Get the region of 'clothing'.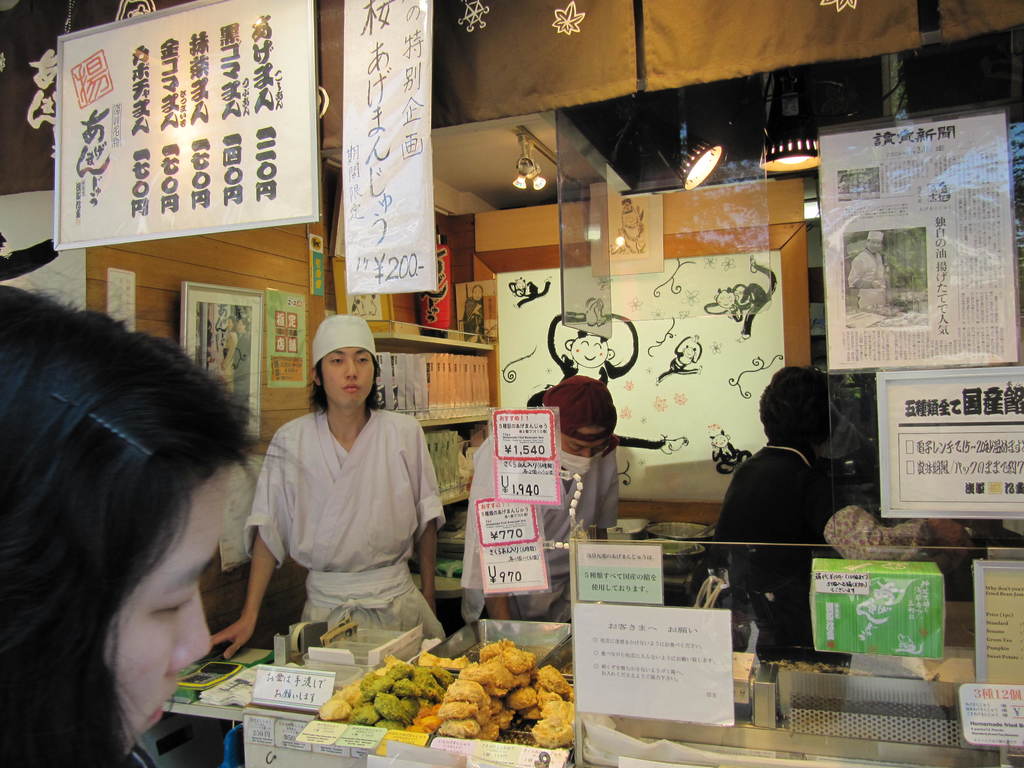
box=[245, 377, 442, 650].
